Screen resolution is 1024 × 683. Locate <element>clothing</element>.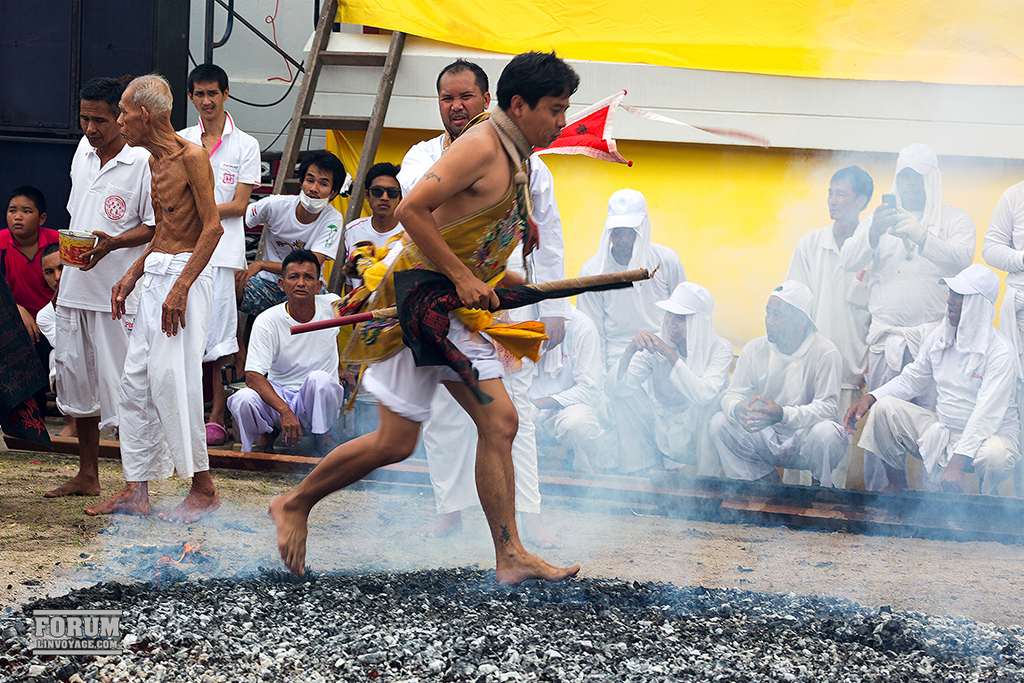
782,224,889,499.
